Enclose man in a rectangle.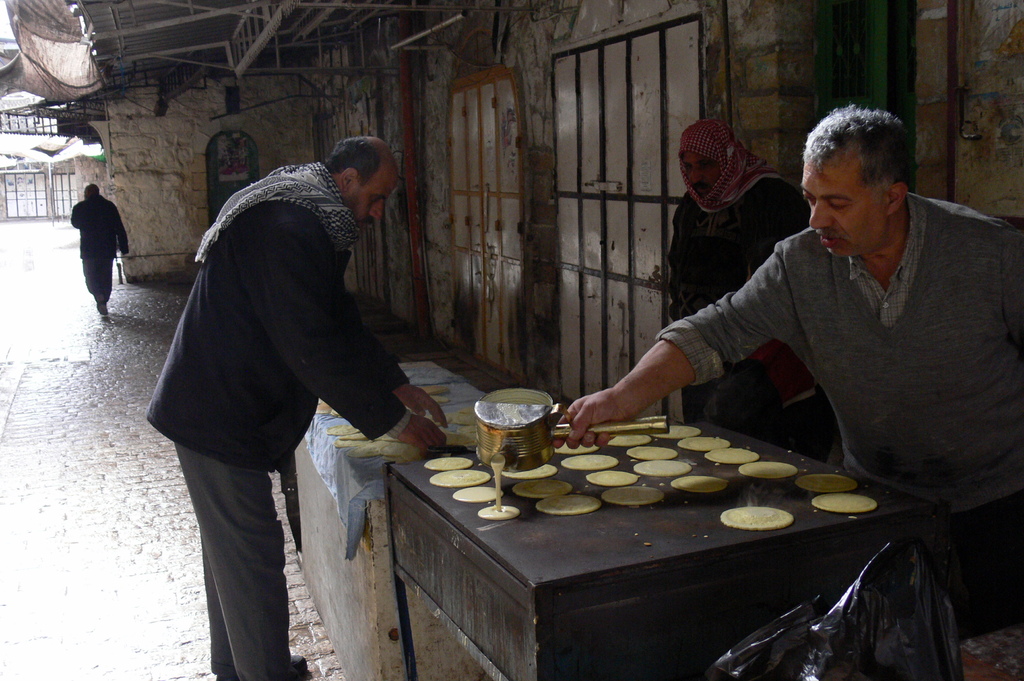
l=126, t=129, r=456, b=680.
